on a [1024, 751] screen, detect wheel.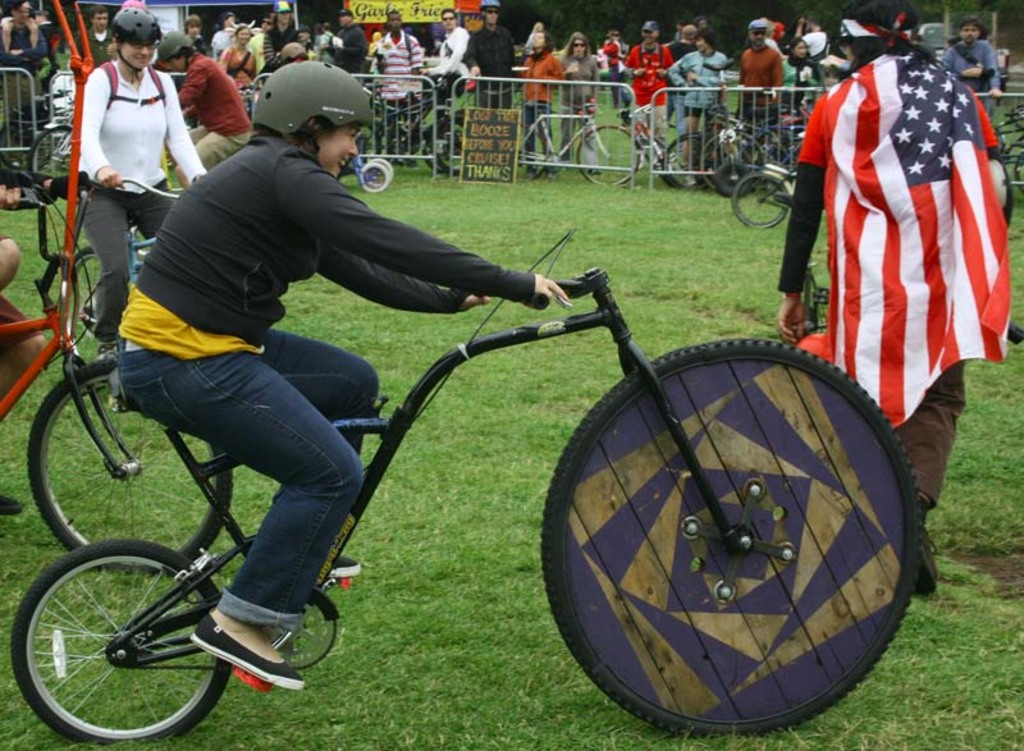
[x1=538, y1=336, x2=925, y2=743].
